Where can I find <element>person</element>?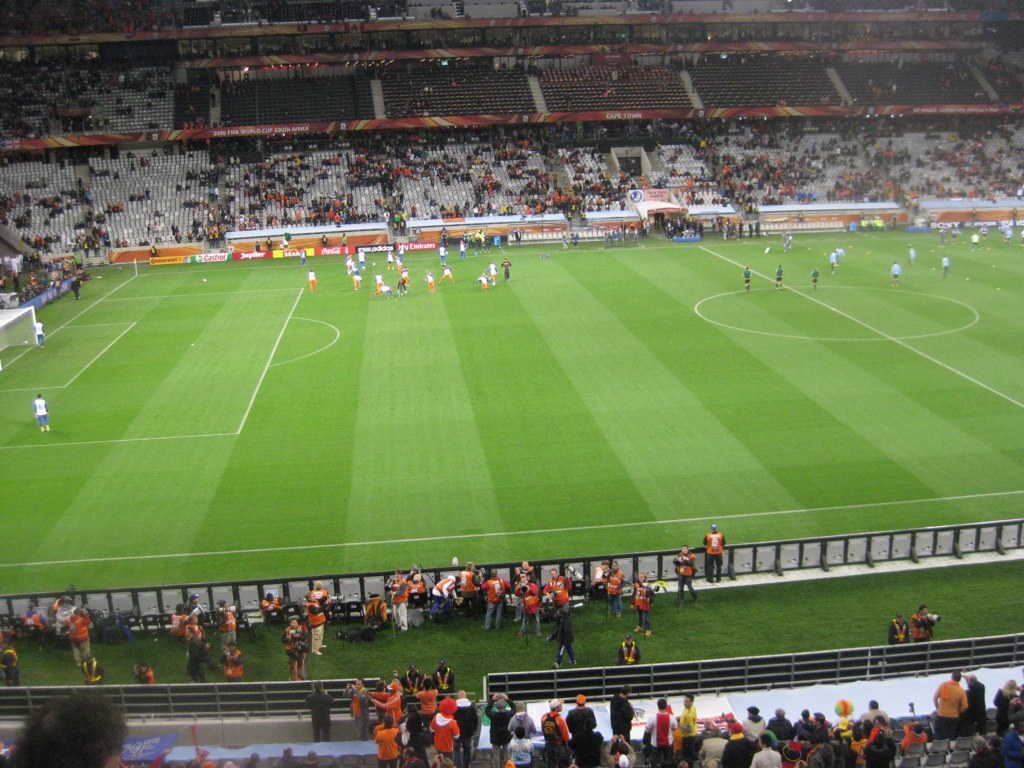
You can find it at [774, 265, 785, 290].
